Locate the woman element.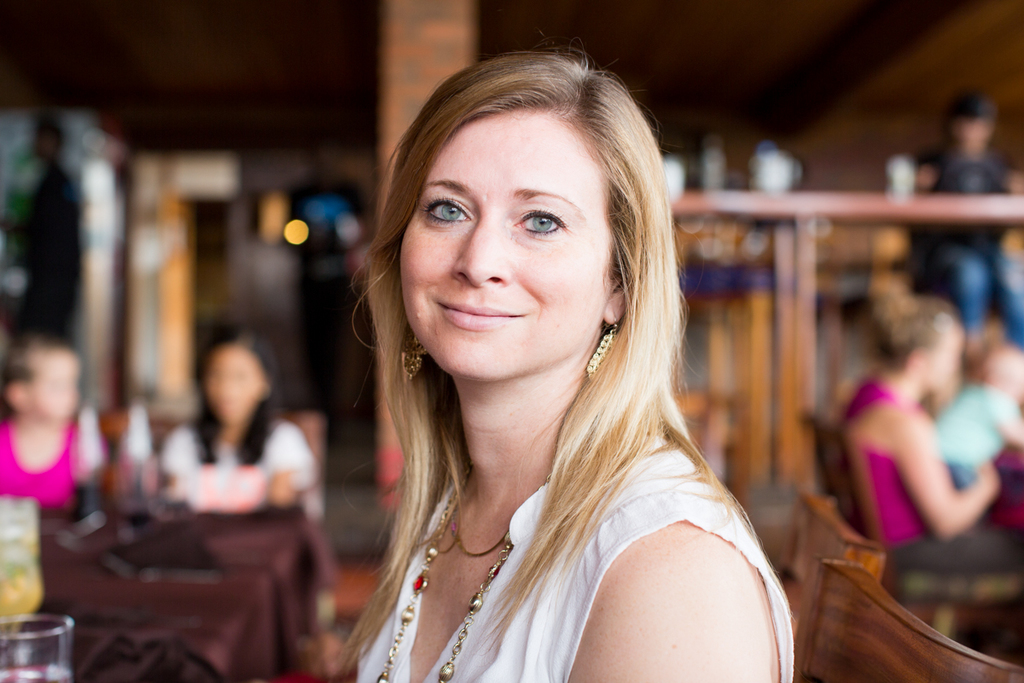
Element bbox: <region>155, 332, 325, 519</region>.
